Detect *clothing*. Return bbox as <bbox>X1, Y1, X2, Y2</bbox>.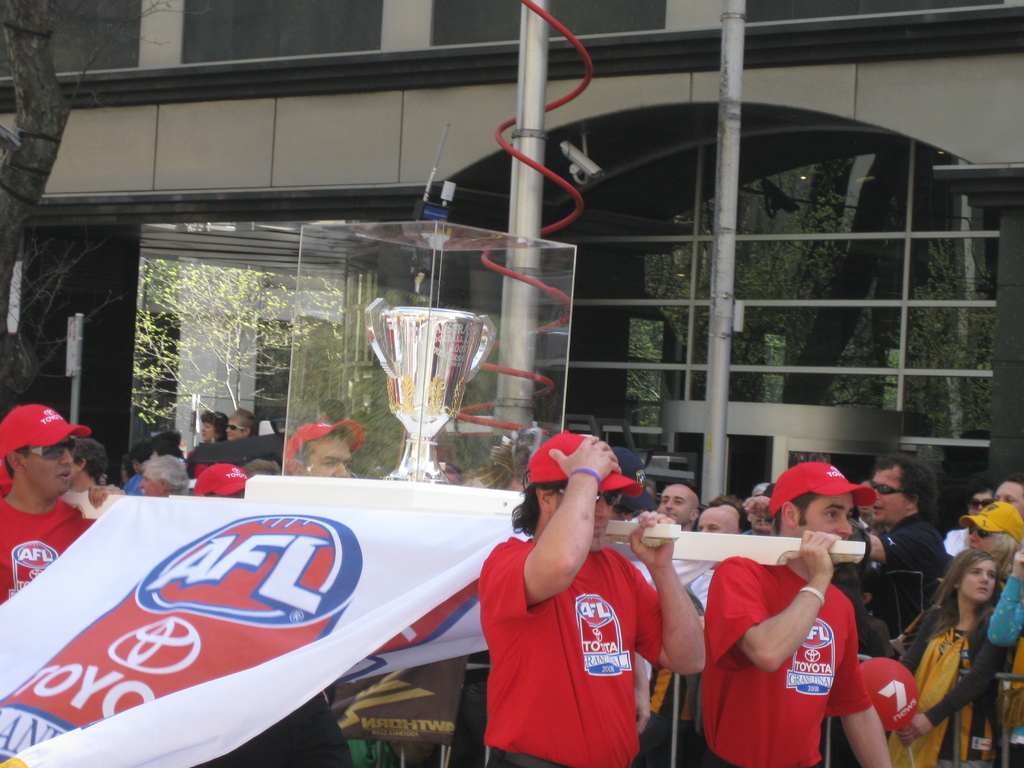
<bbox>658, 550, 717, 628</bbox>.
